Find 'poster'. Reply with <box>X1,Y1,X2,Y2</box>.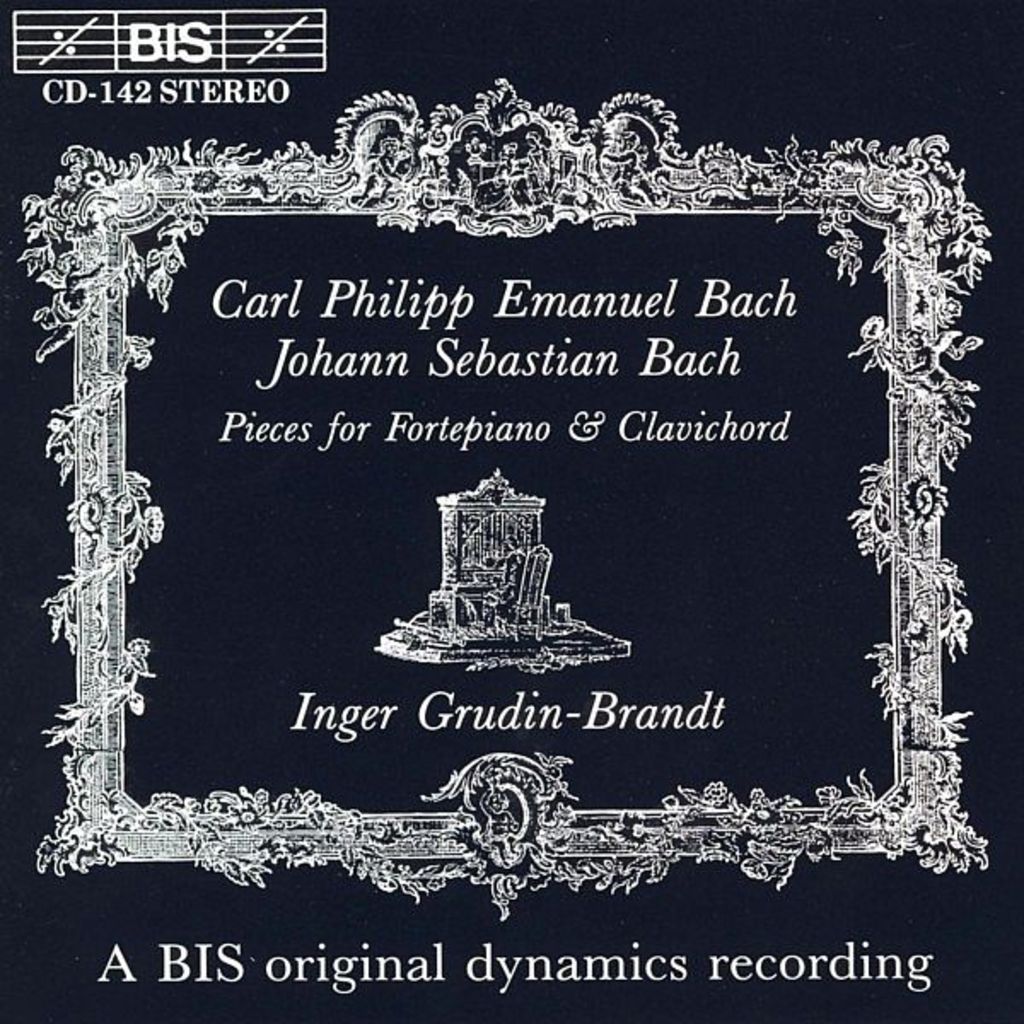
<box>0,0,1022,1022</box>.
